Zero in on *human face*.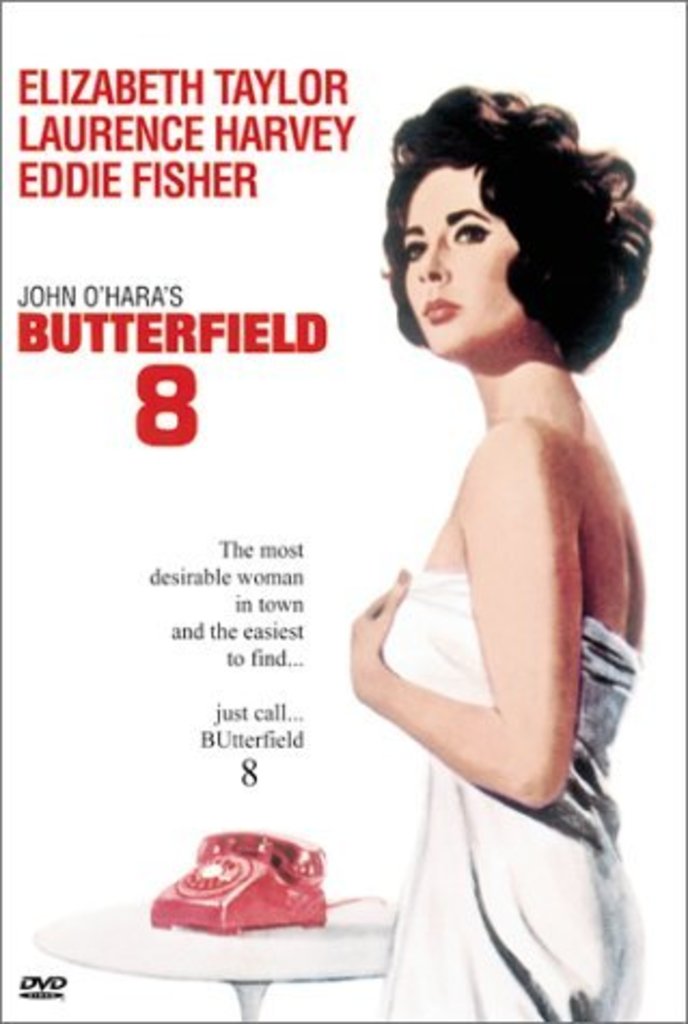
Zeroed in: [401, 168, 535, 358].
